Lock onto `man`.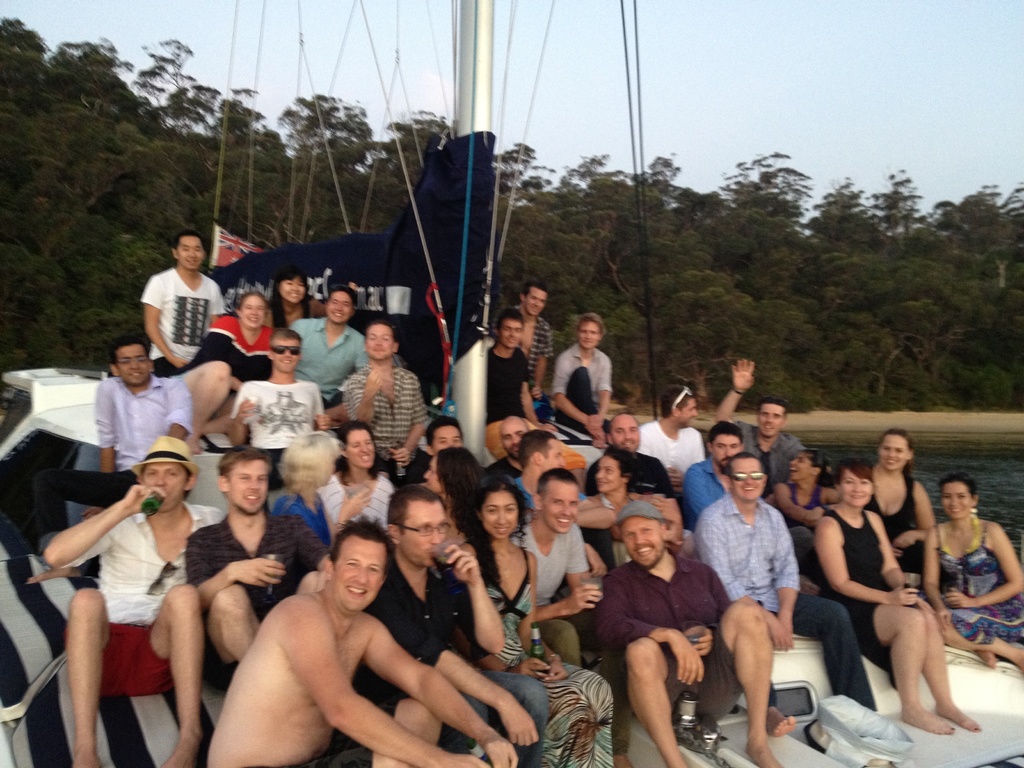
Locked: left=328, top=485, right=556, bottom=767.
